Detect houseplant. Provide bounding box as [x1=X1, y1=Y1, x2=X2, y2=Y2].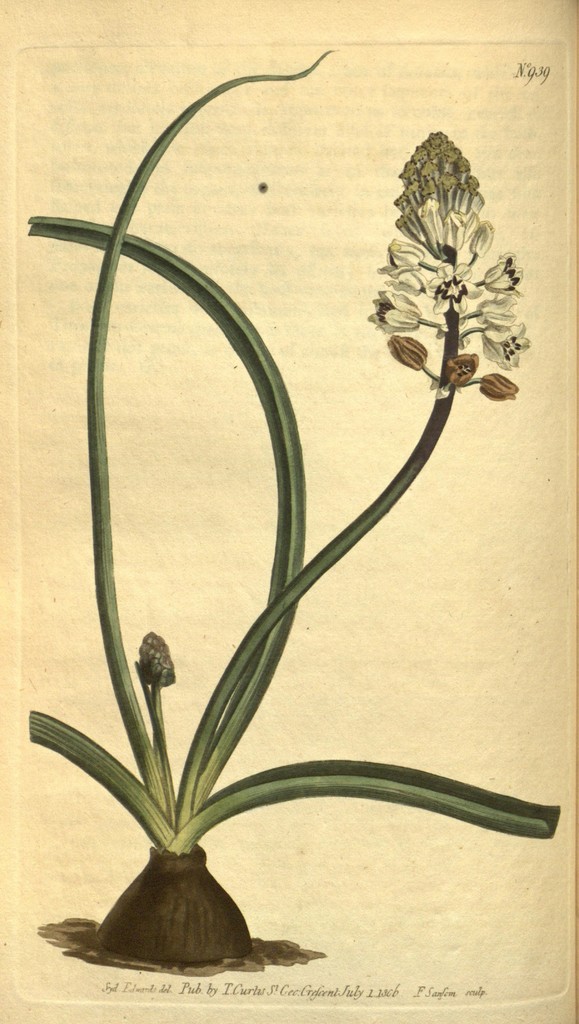
[x1=26, y1=42, x2=560, y2=982].
